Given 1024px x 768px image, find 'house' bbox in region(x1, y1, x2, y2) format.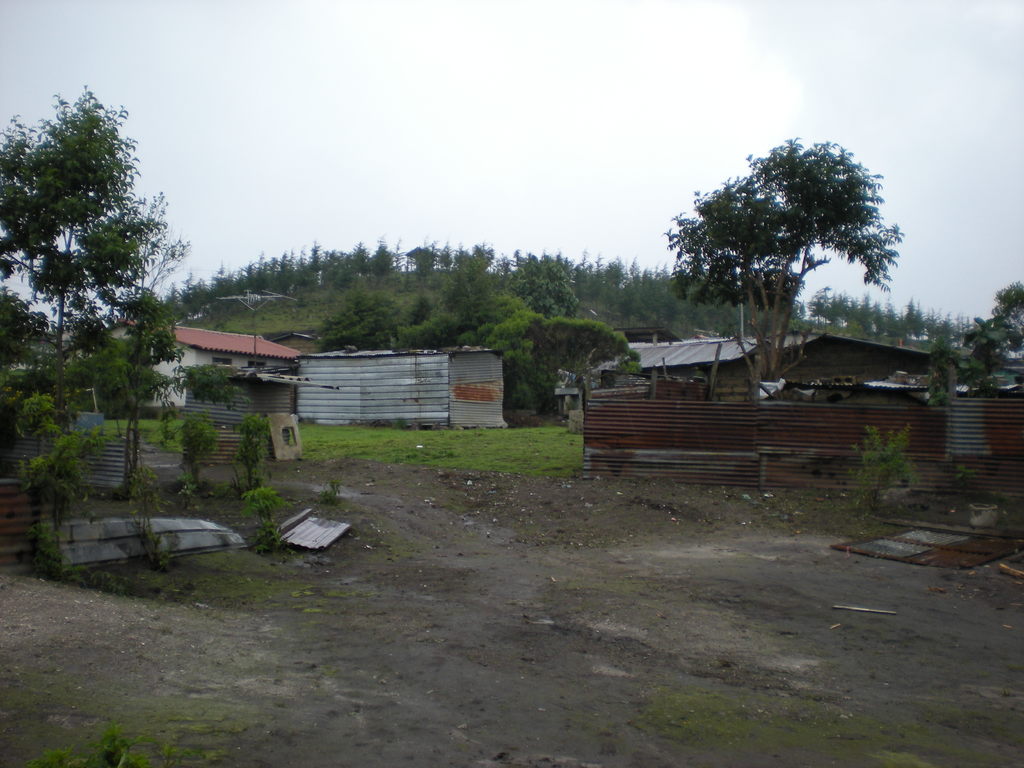
region(61, 319, 303, 423).
